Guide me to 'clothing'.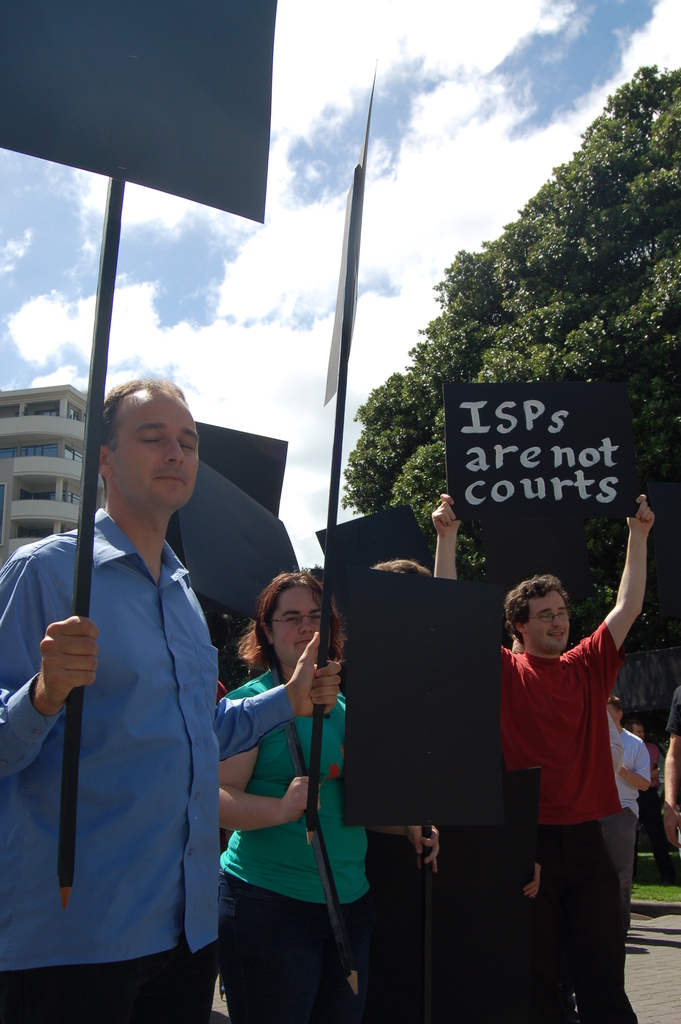
Guidance: (x1=217, y1=902, x2=376, y2=1014).
